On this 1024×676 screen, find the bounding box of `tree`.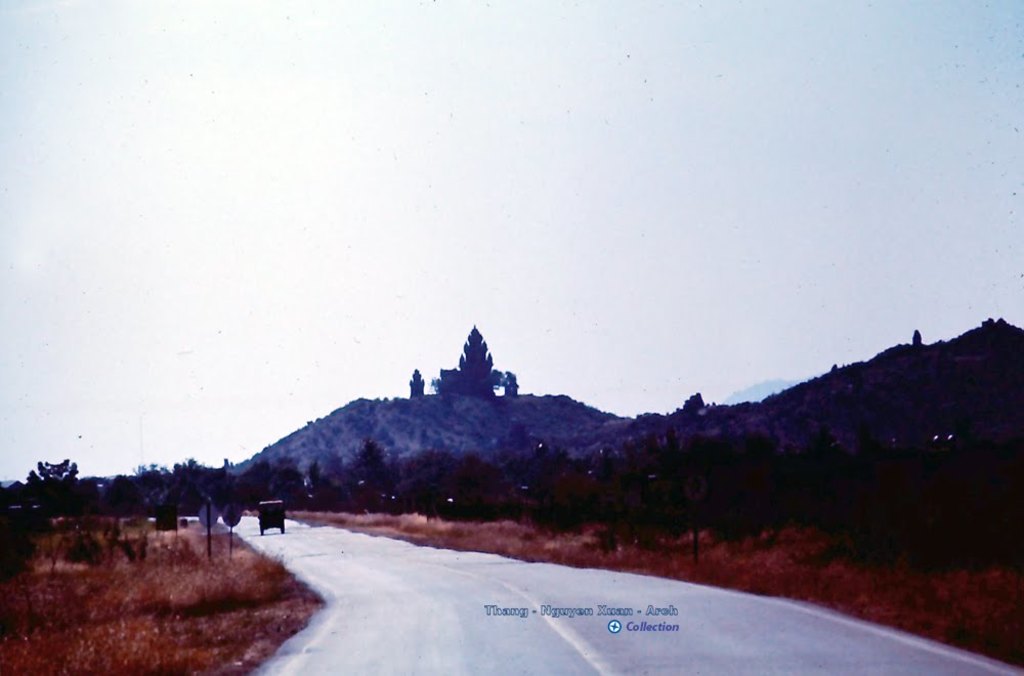
Bounding box: 350 439 396 511.
